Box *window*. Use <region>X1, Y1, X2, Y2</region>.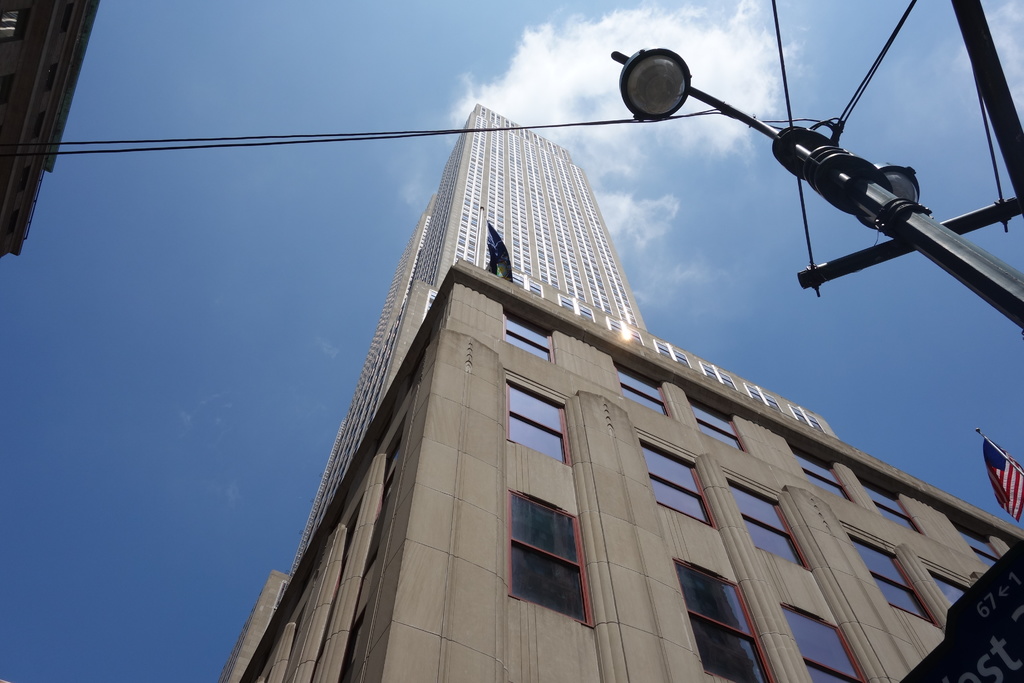
<region>698, 361, 736, 389</region>.
